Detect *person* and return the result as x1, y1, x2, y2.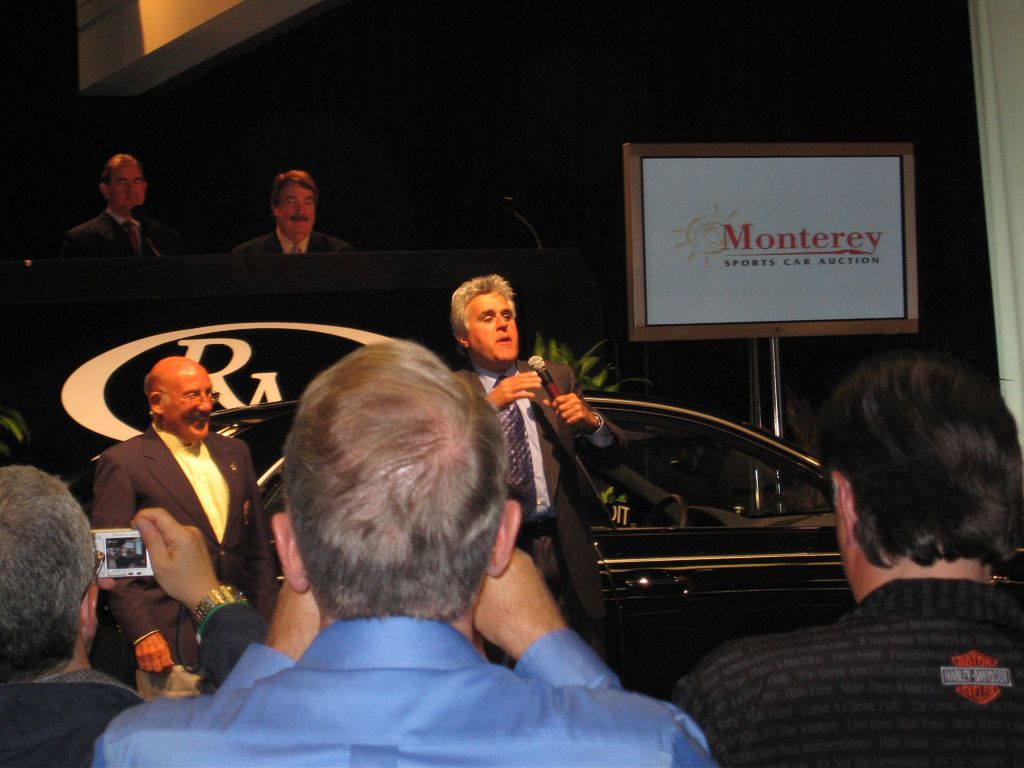
52, 134, 170, 292.
